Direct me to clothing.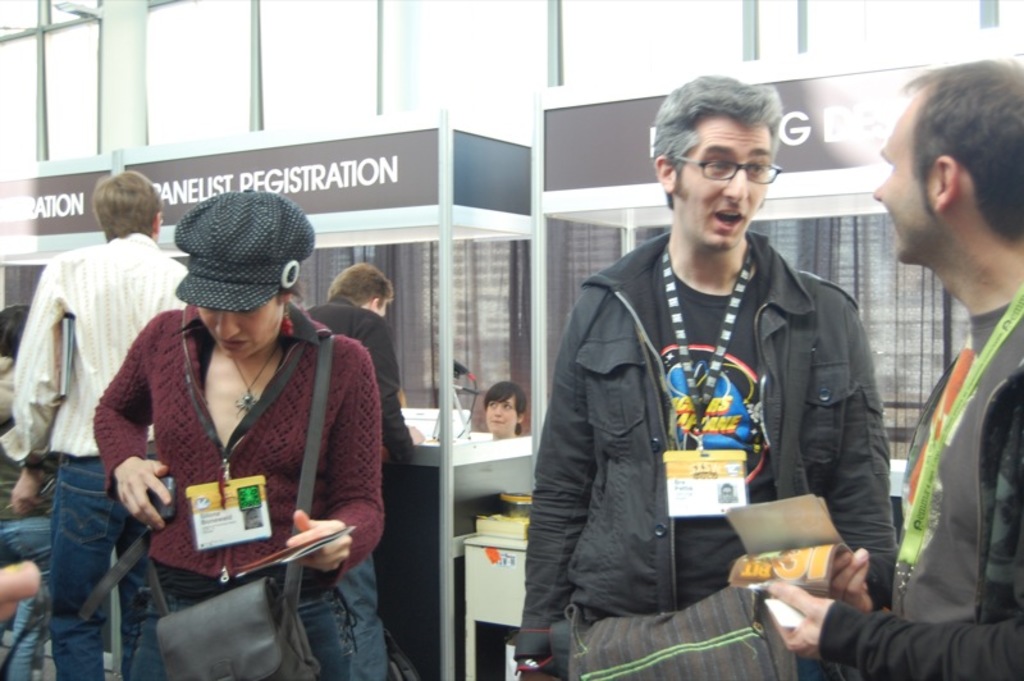
Direction: {"x1": 809, "y1": 302, "x2": 1023, "y2": 680}.
